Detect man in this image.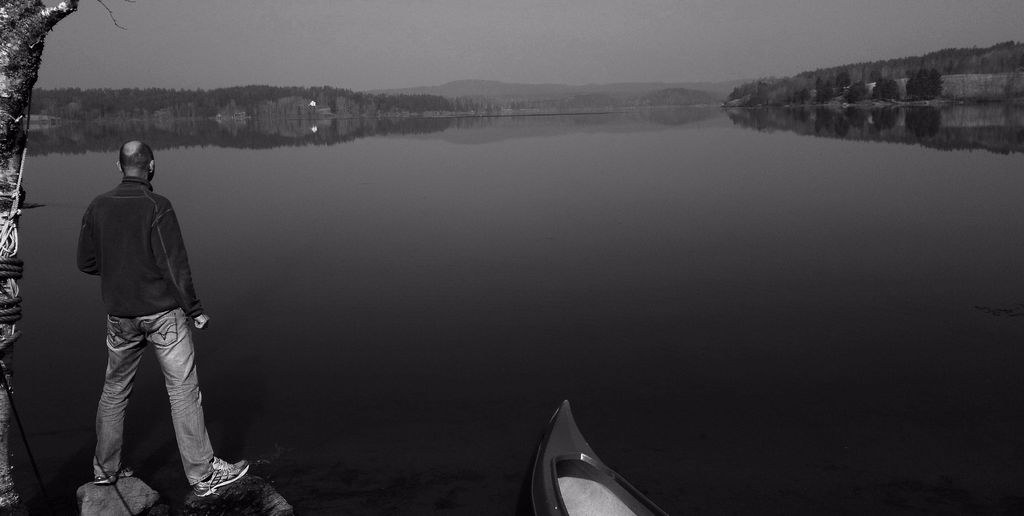
Detection: 67, 124, 219, 515.
